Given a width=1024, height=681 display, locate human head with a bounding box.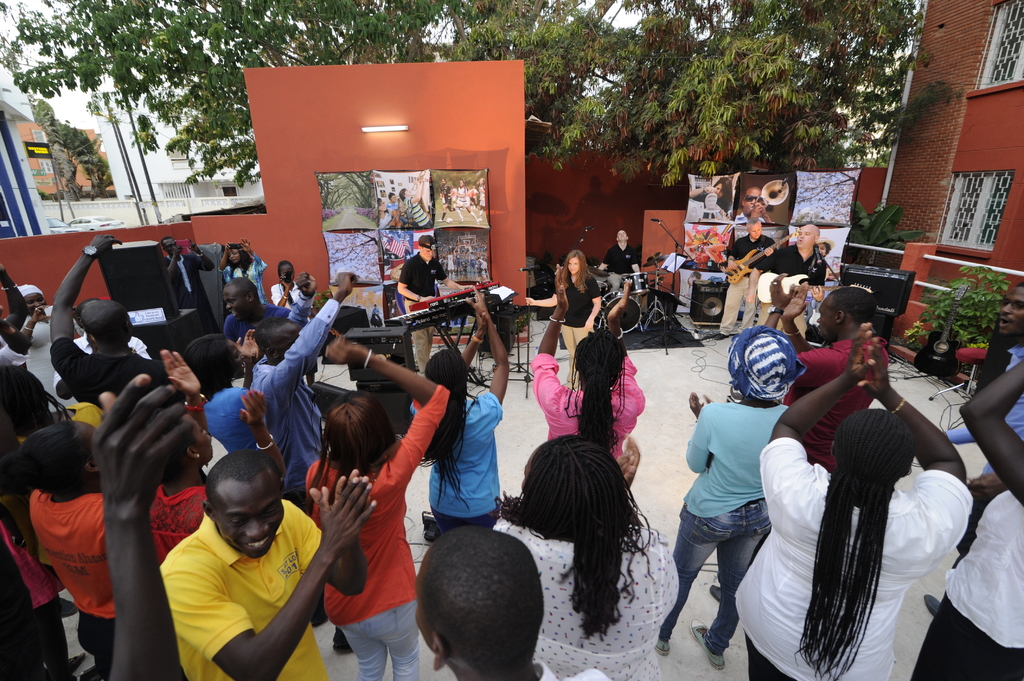
Located: left=324, top=392, right=392, bottom=467.
